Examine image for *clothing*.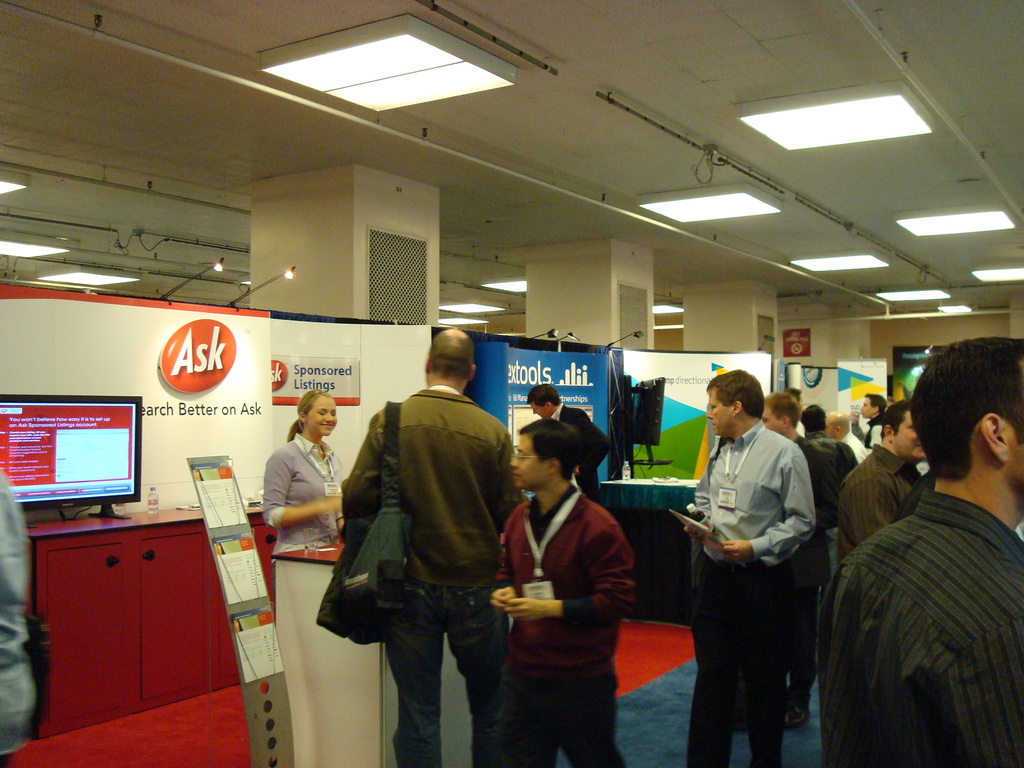
Examination result: detection(810, 486, 1023, 767).
